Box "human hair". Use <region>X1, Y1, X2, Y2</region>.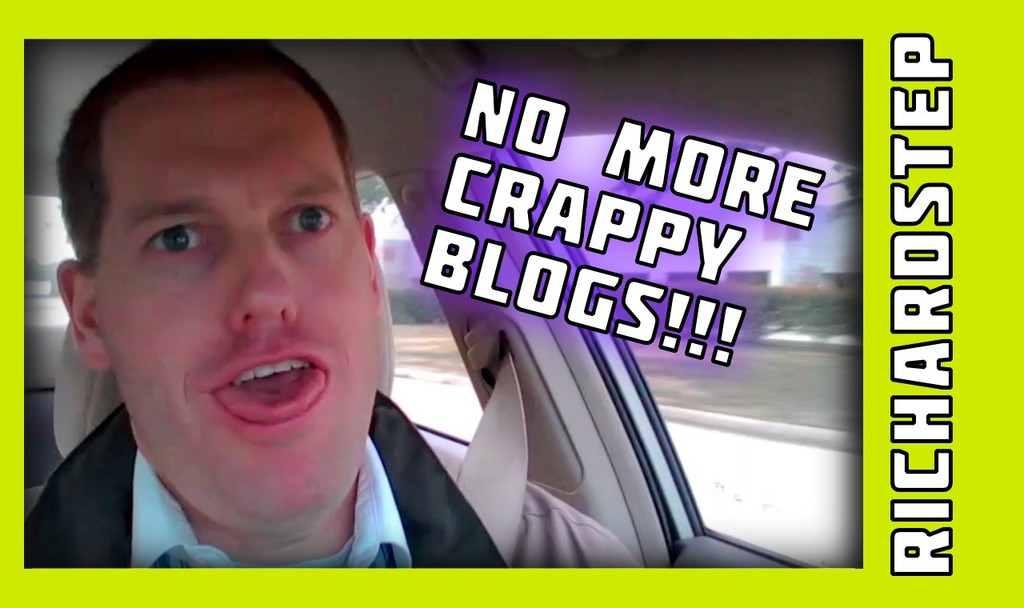
<region>50, 34, 364, 268</region>.
